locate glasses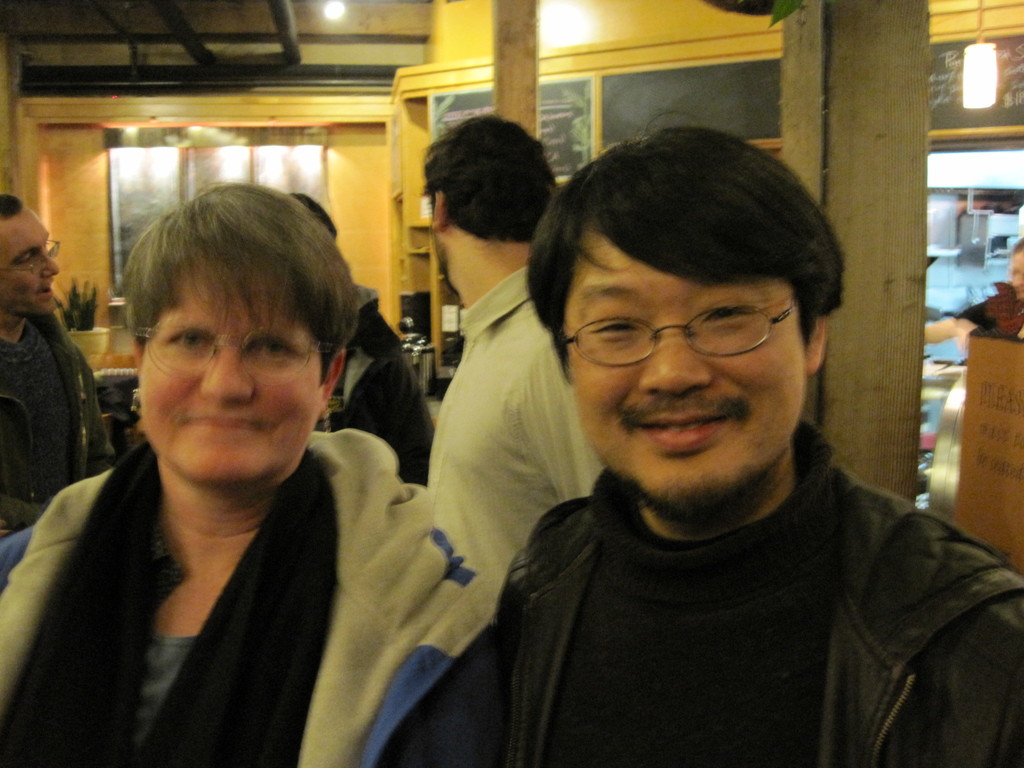
left=134, top=314, right=333, bottom=383
